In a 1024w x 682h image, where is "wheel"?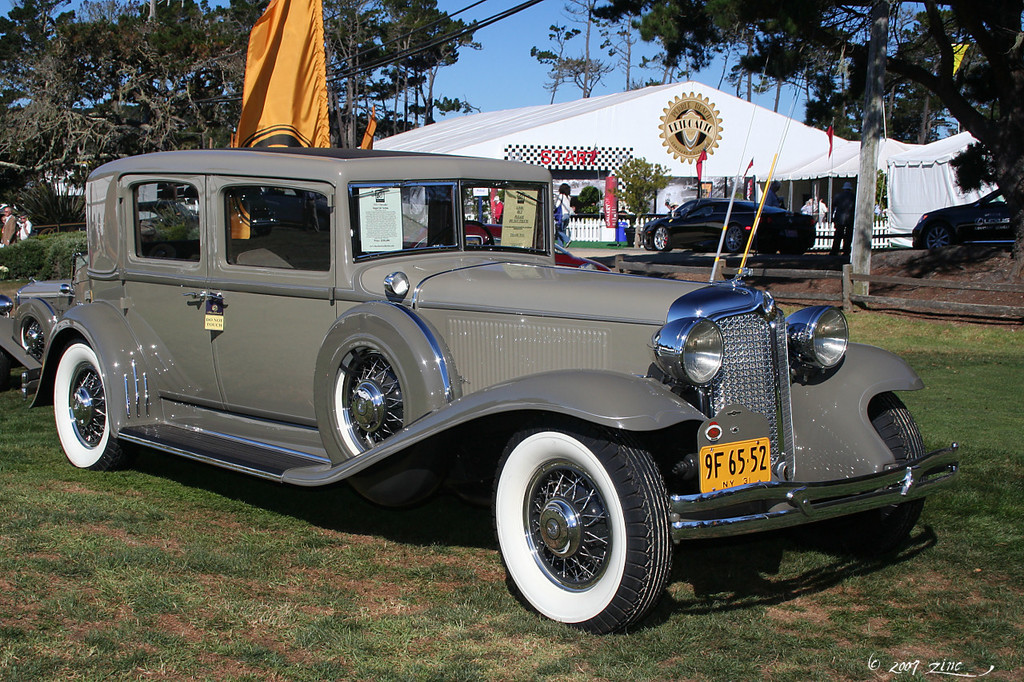
Rect(642, 229, 654, 249).
